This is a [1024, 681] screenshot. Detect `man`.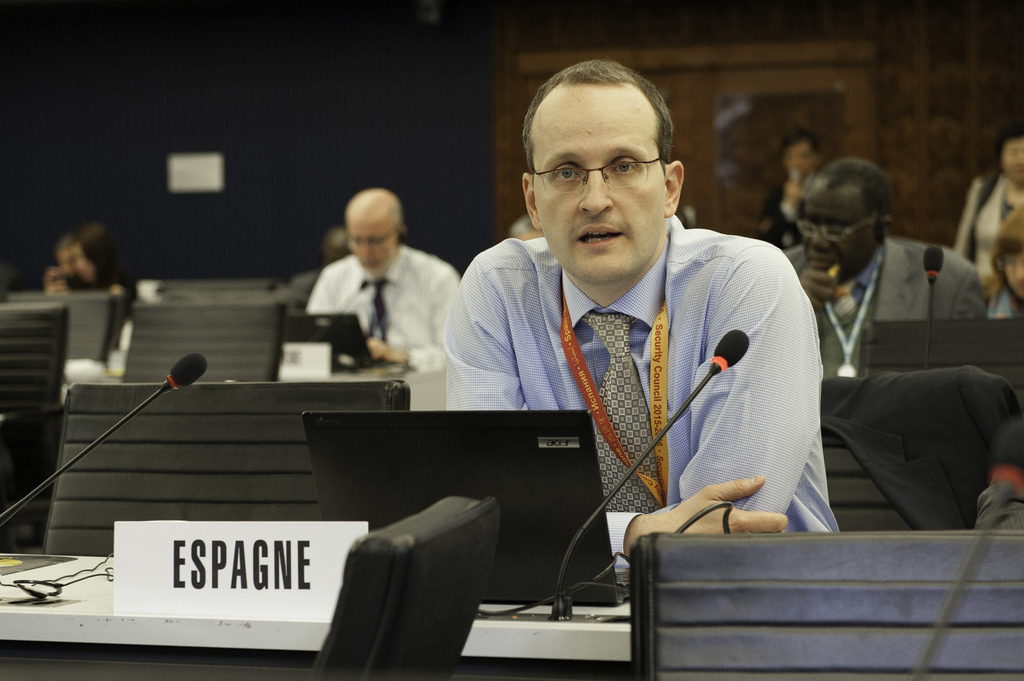
[left=785, top=157, right=984, bottom=380].
